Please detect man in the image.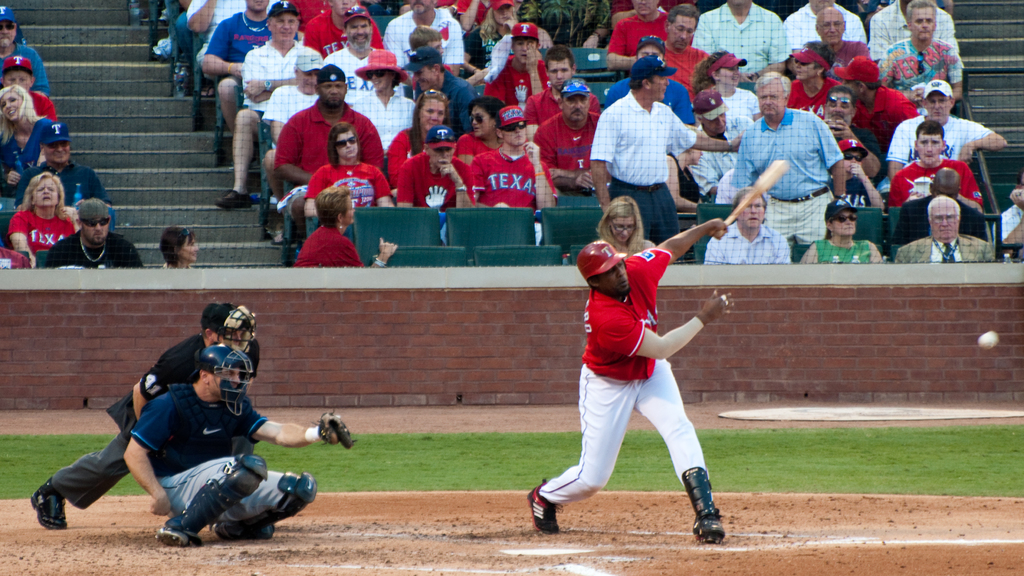
Rect(827, 75, 884, 179).
